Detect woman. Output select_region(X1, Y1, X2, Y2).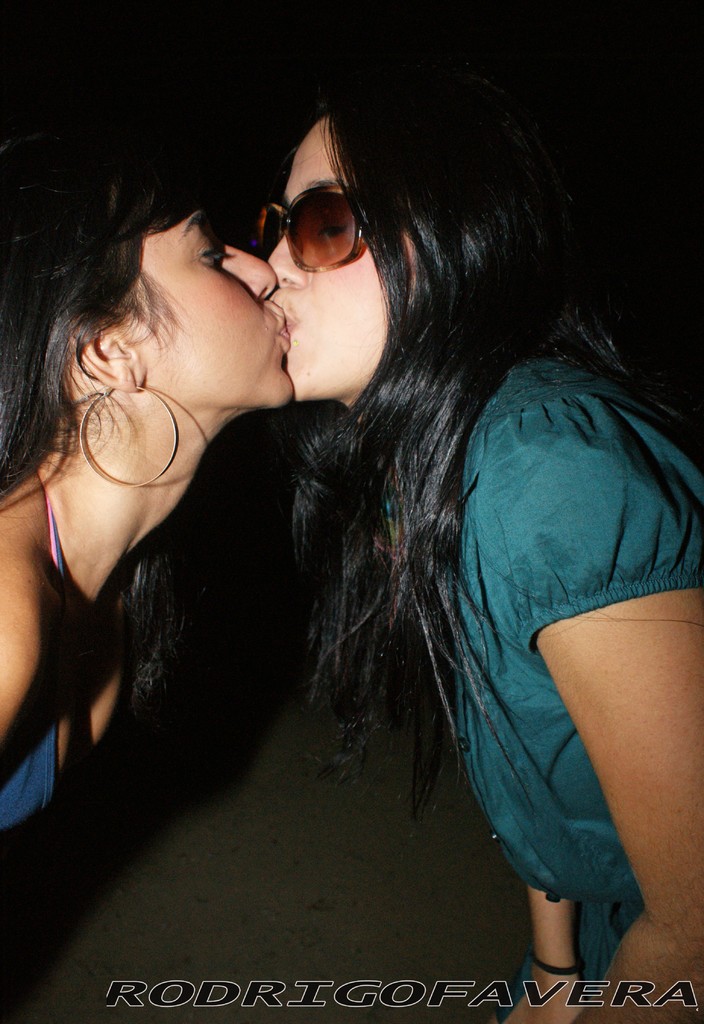
select_region(0, 132, 299, 840).
